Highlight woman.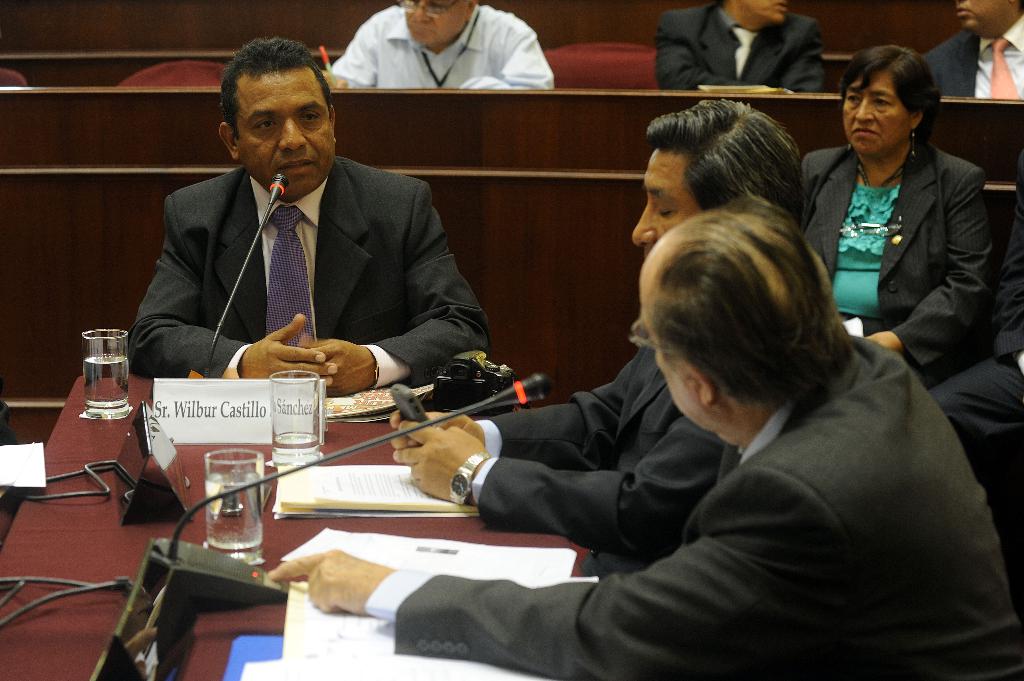
Highlighted region: <bbox>803, 47, 1000, 384</bbox>.
